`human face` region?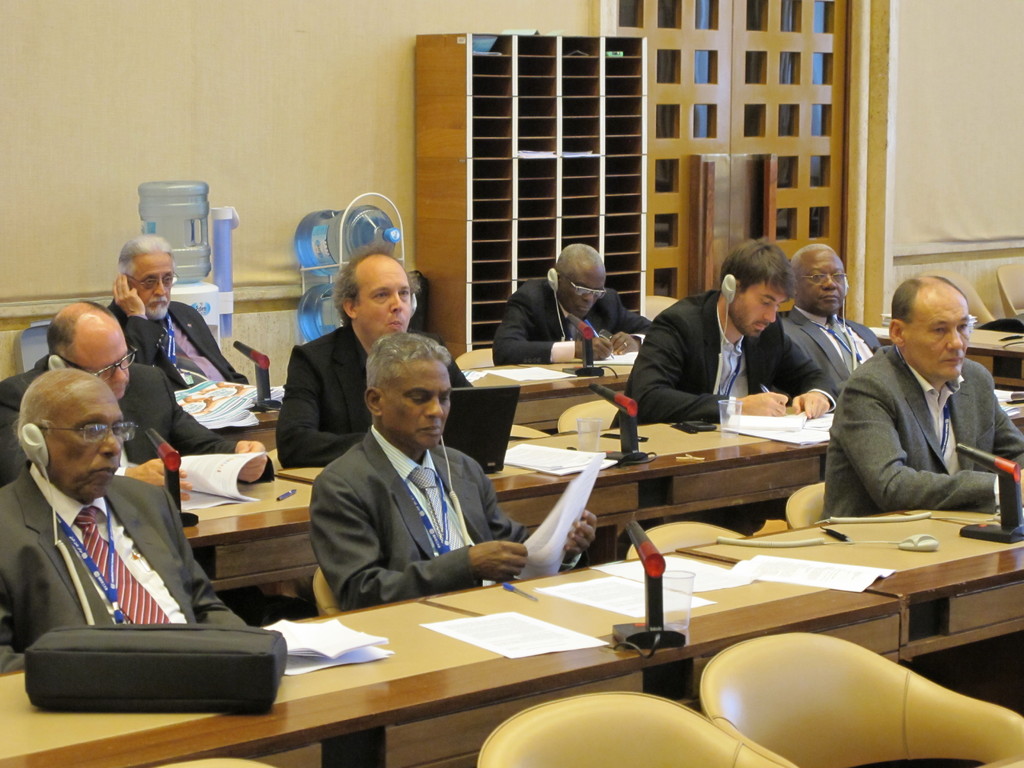
x1=902 y1=287 x2=969 y2=385
